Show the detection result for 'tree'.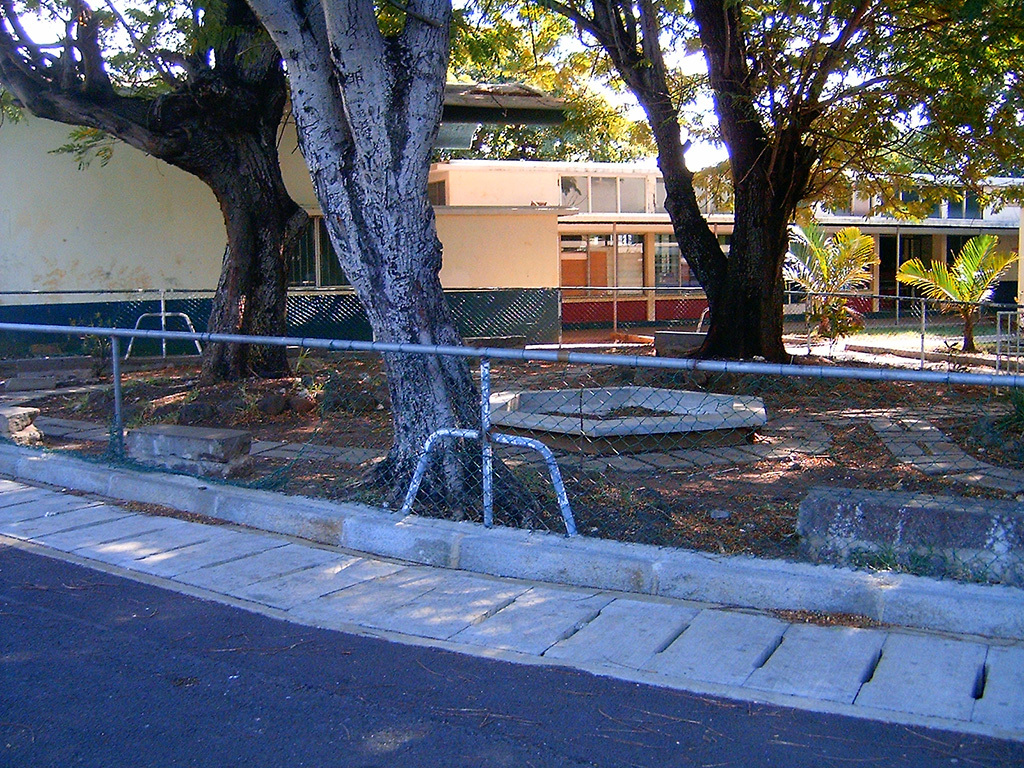
[0, 0, 311, 387].
